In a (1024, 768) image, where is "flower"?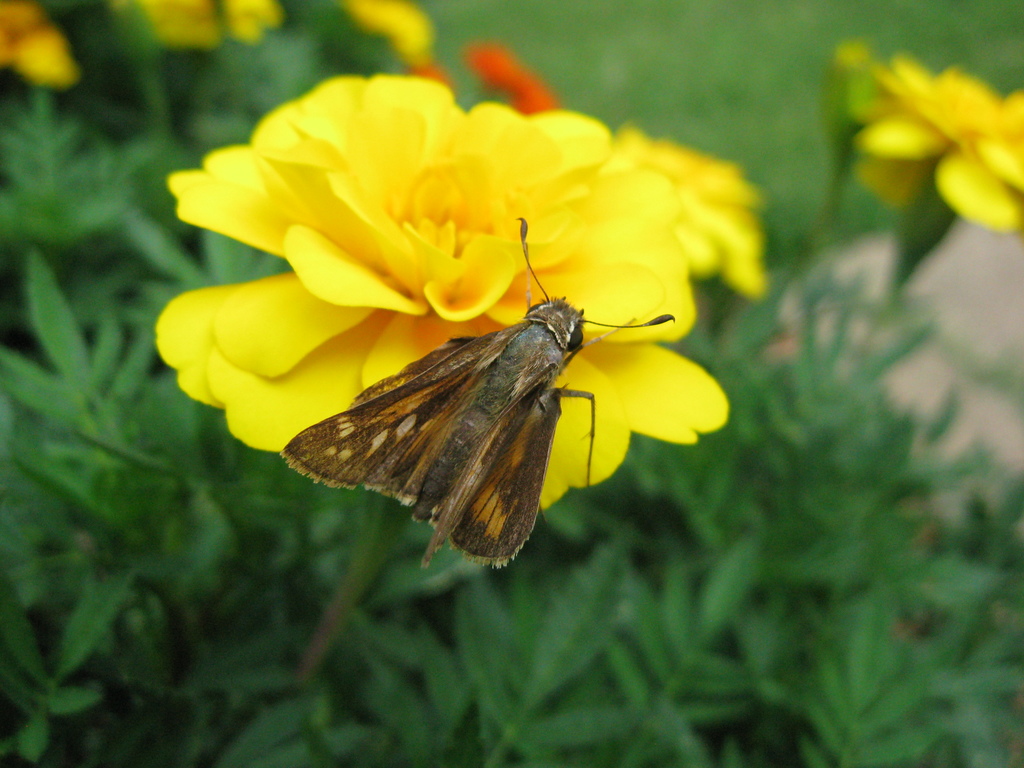
locate(155, 68, 766, 576).
